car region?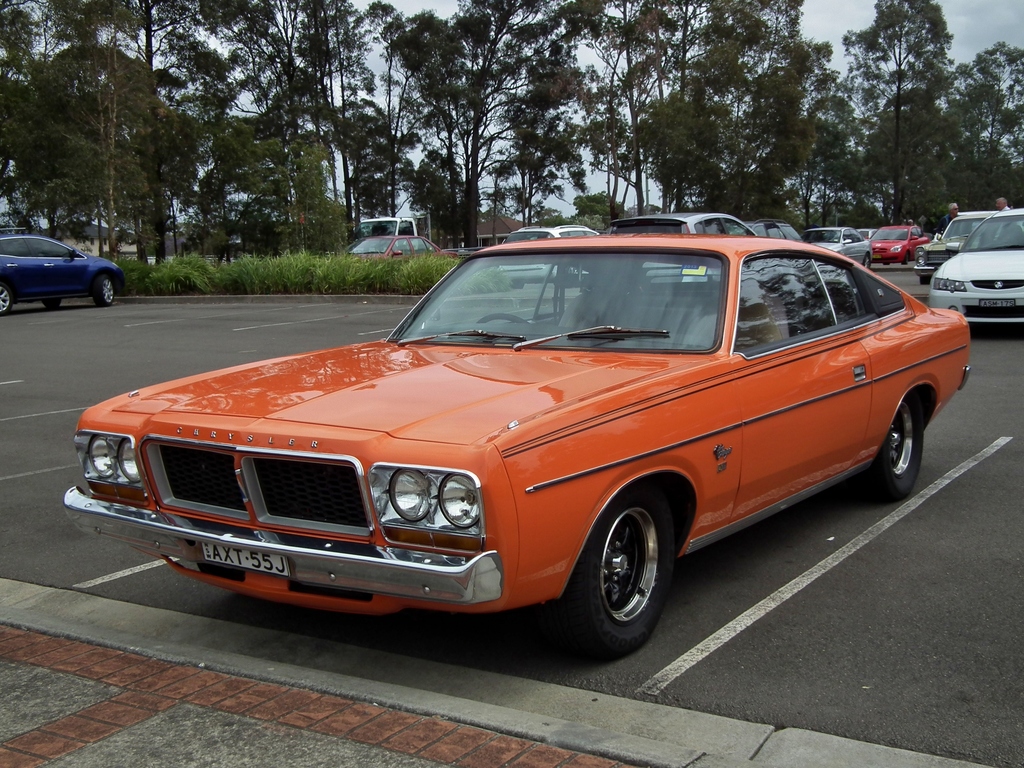
bbox=[492, 223, 595, 280]
